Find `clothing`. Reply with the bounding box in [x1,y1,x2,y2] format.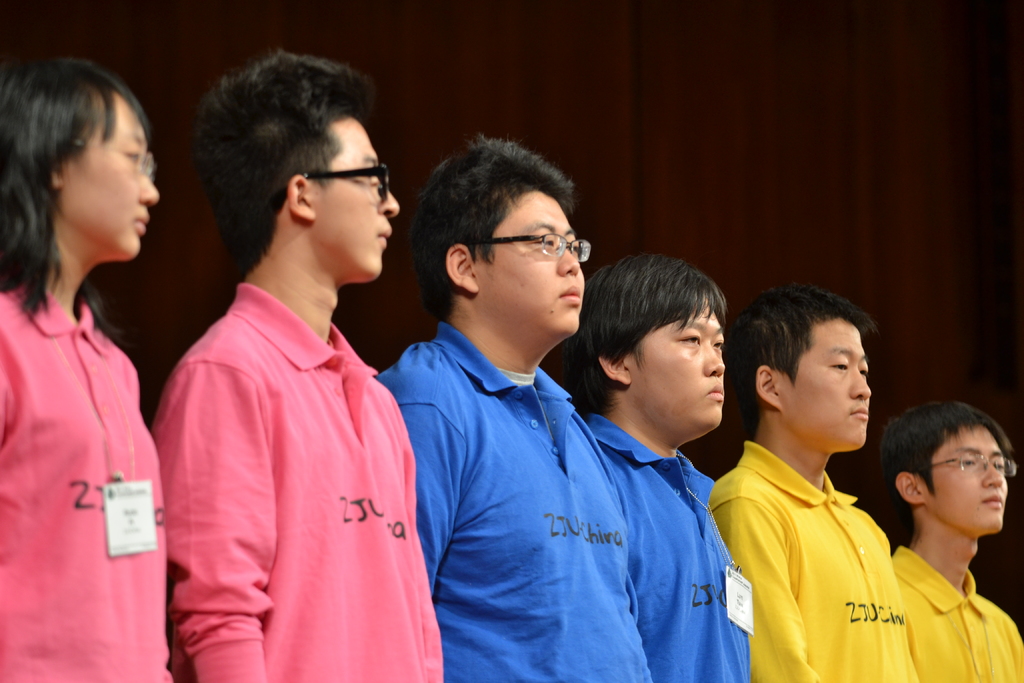
[368,318,658,682].
